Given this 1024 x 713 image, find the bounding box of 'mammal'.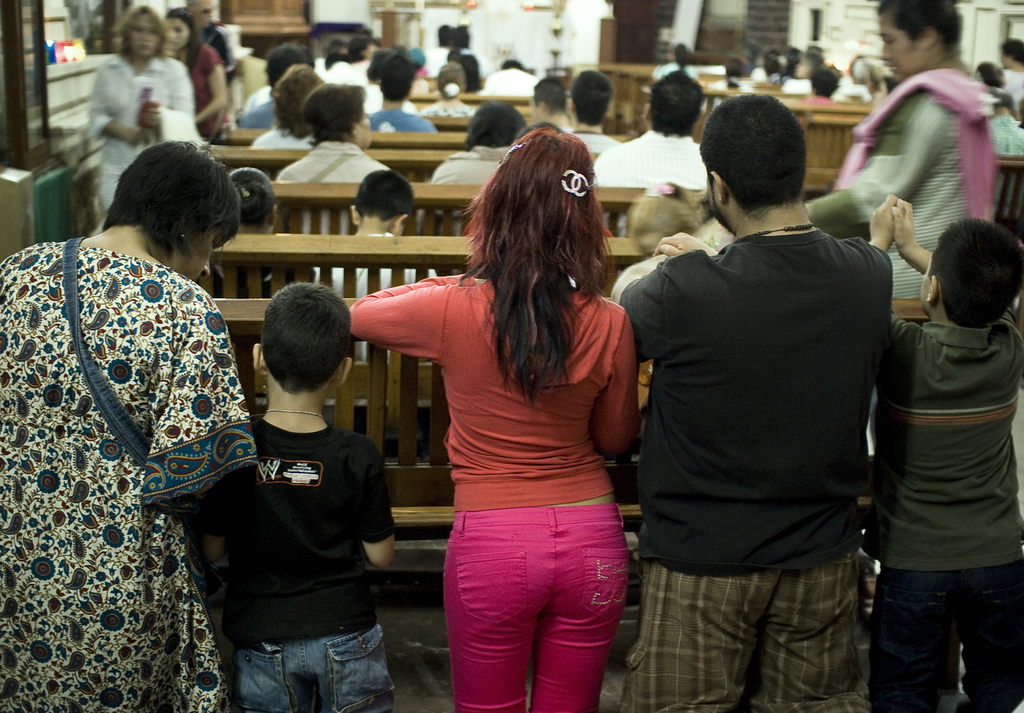
x1=316 y1=166 x2=440 y2=361.
